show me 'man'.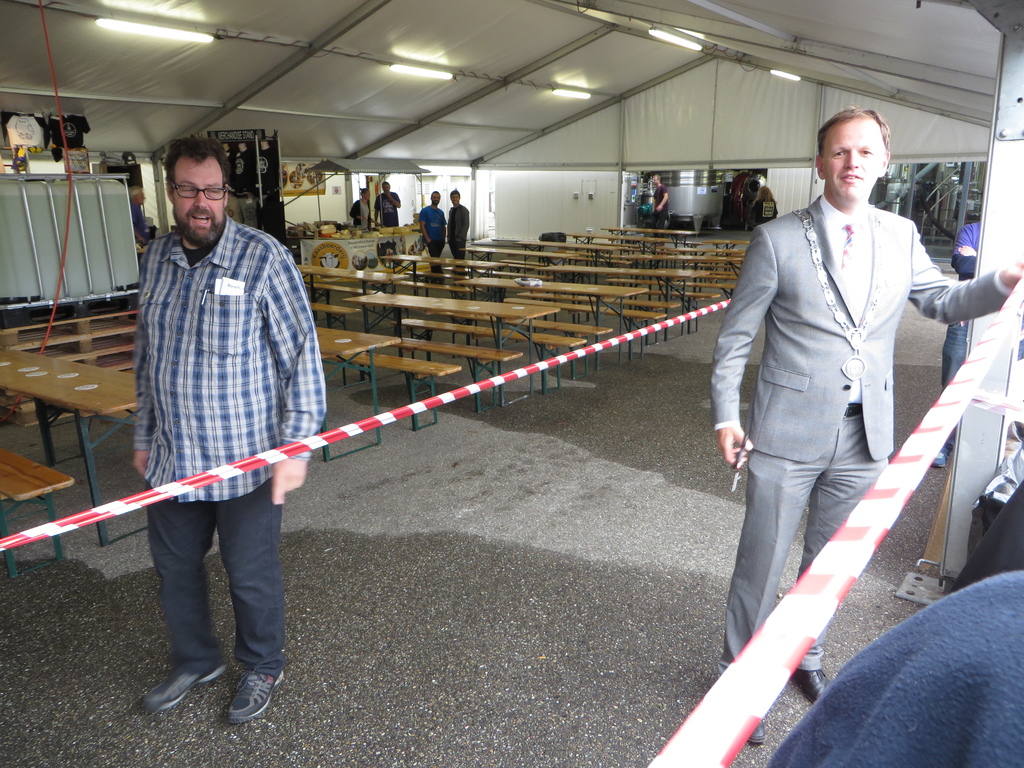
'man' is here: rect(650, 172, 671, 230).
